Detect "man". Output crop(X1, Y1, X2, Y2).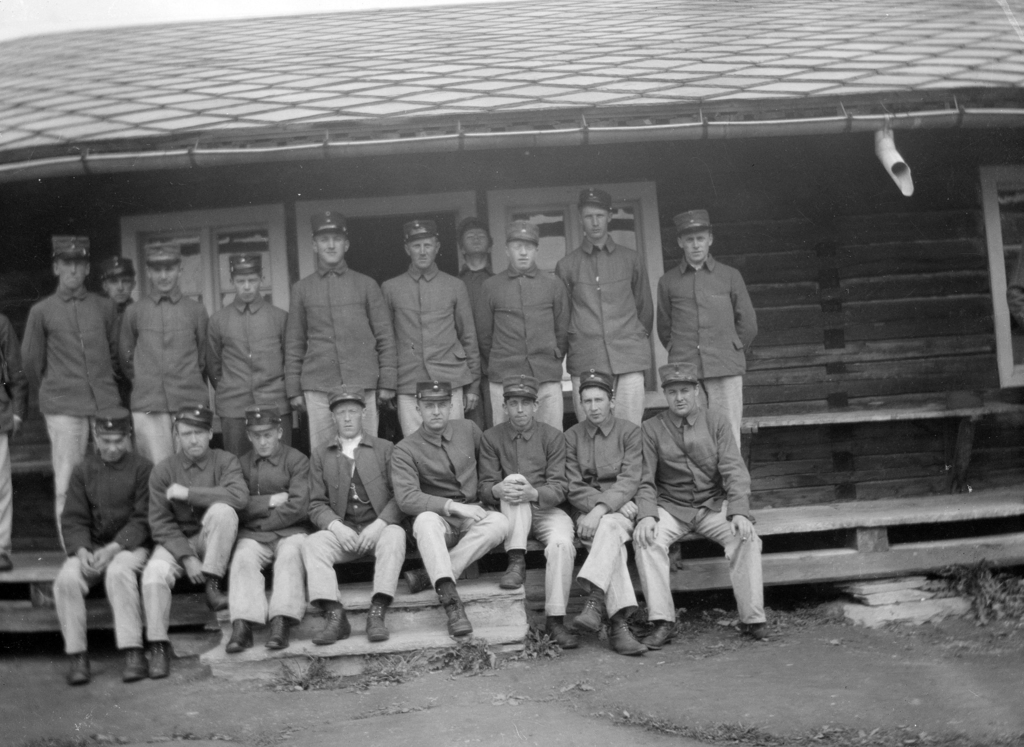
crop(558, 353, 646, 657).
